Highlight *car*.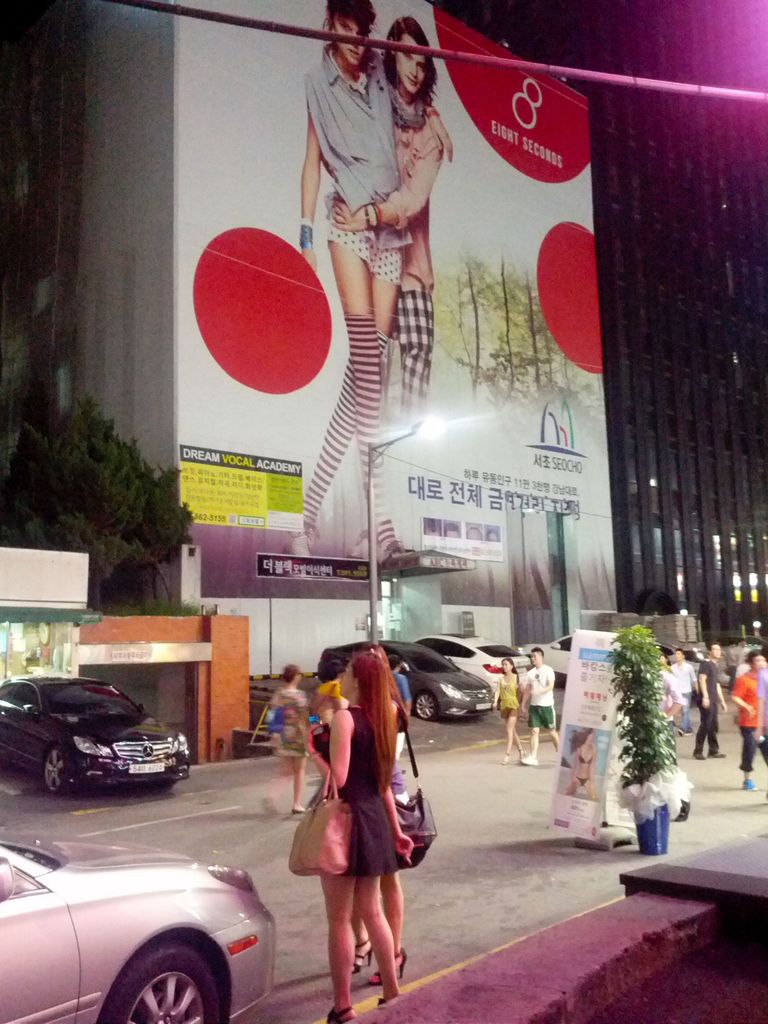
Highlighted region: {"x1": 321, "y1": 639, "x2": 493, "y2": 721}.
